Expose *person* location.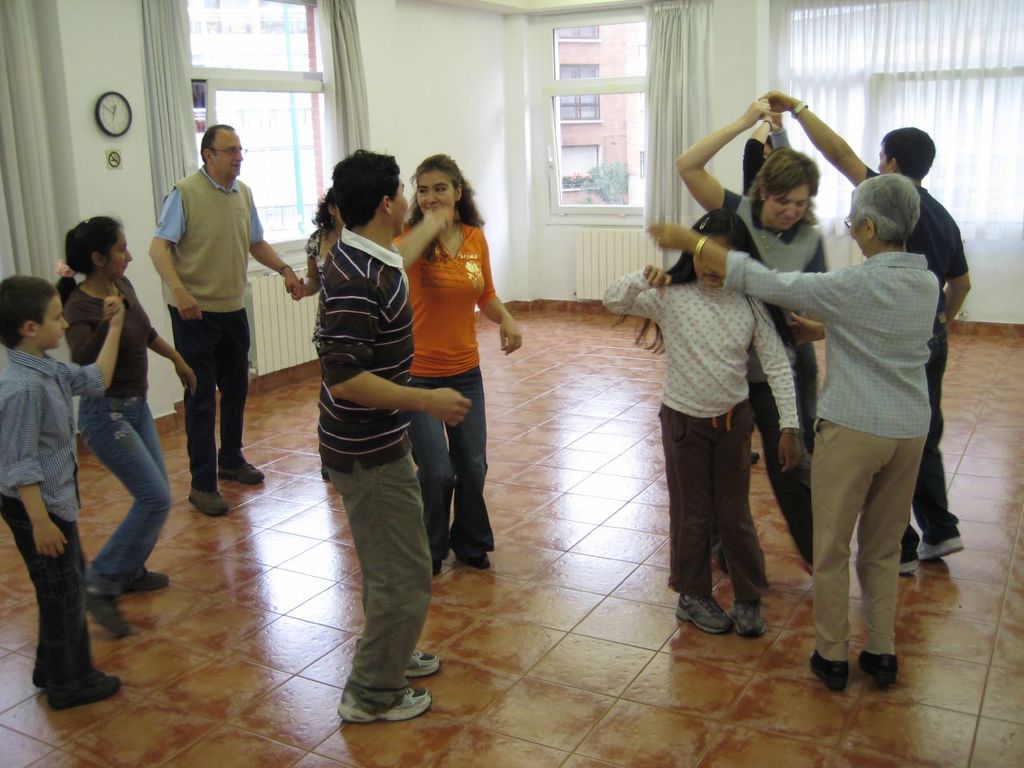
Exposed at 0:273:119:709.
